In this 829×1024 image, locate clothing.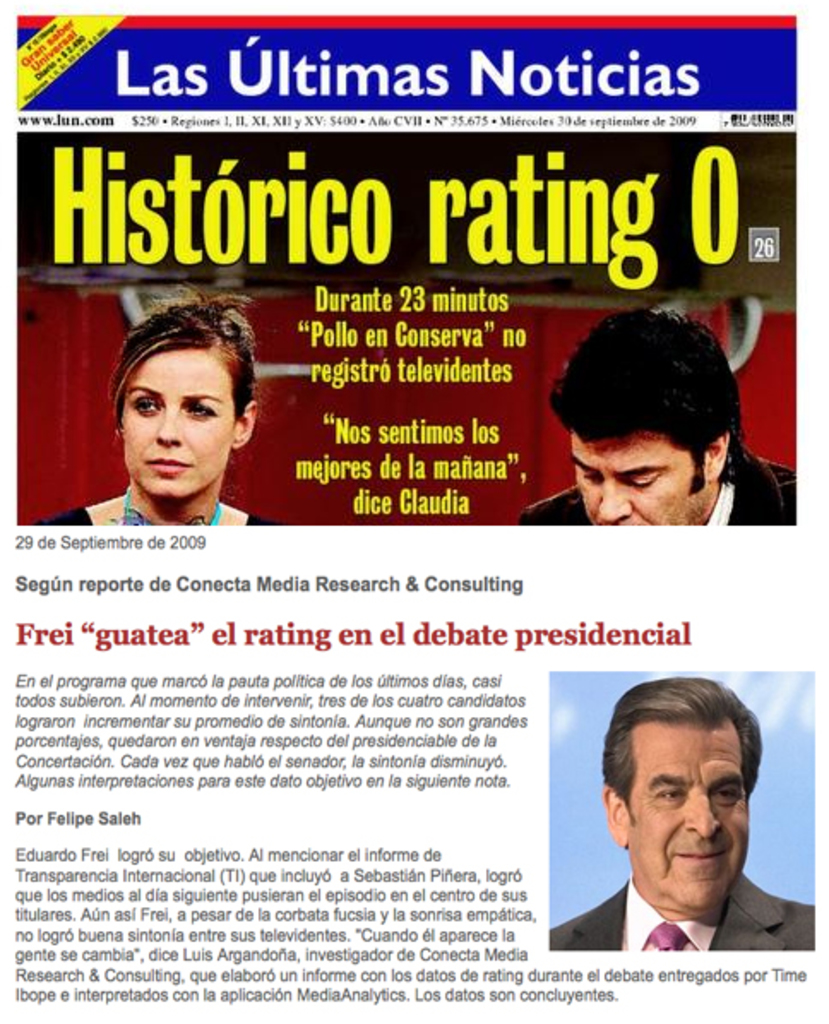
Bounding box: 519,450,798,524.
